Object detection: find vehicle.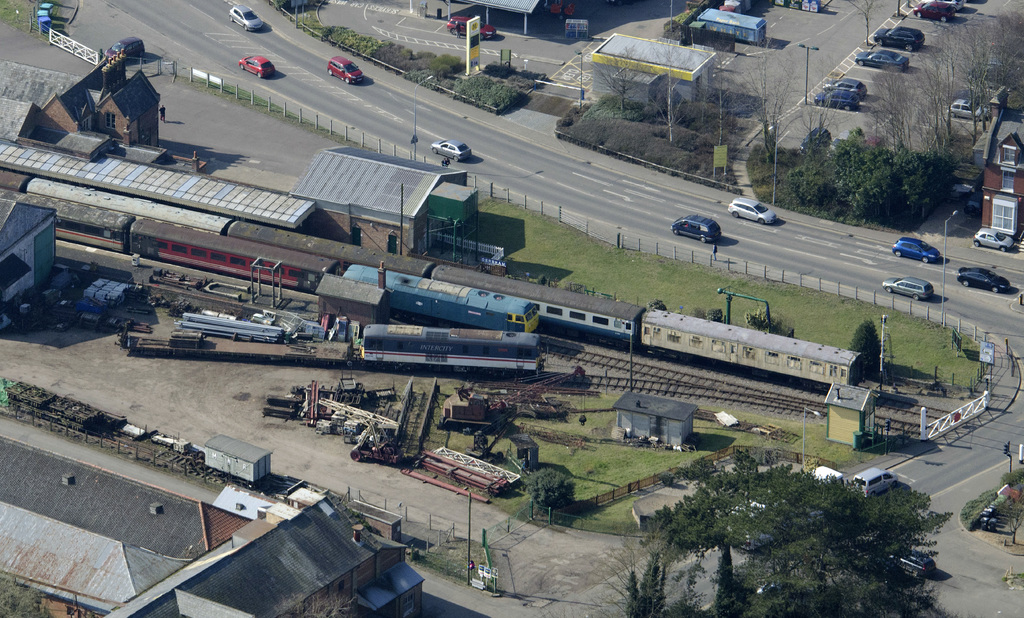
[left=956, top=264, right=1010, bottom=293].
